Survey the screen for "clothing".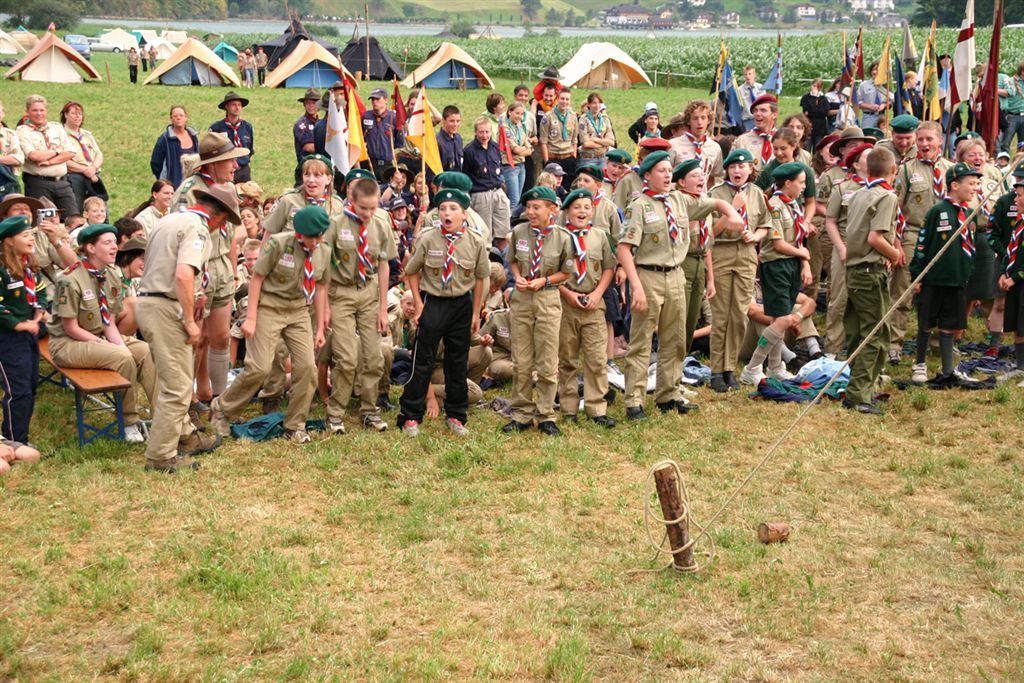
Survey found: rect(761, 193, 802, 316).
